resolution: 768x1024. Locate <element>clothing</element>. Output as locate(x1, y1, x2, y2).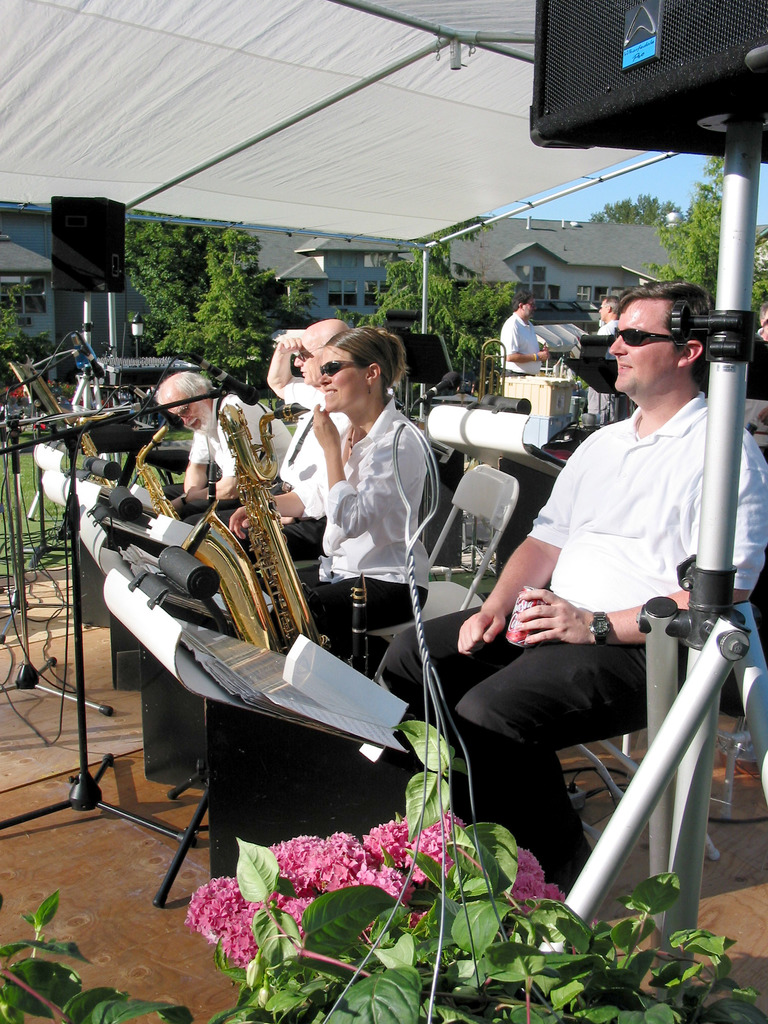
locate(286, 369, 443, 623).
